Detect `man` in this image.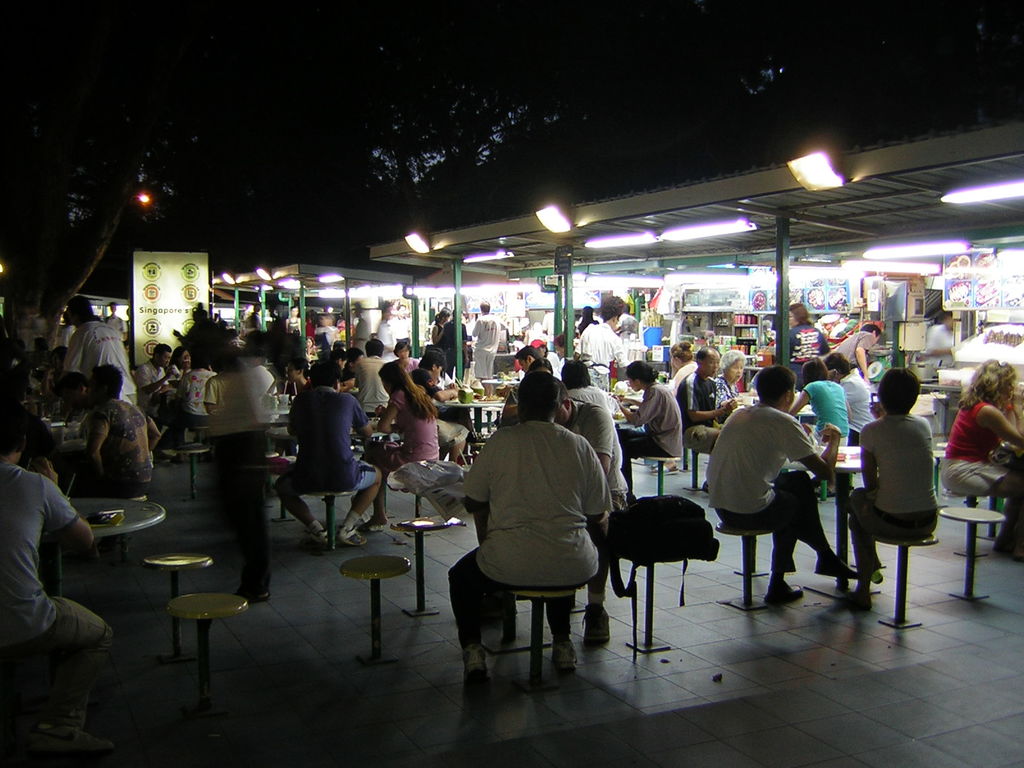
Detection: region(349, 335, 388, 415).
